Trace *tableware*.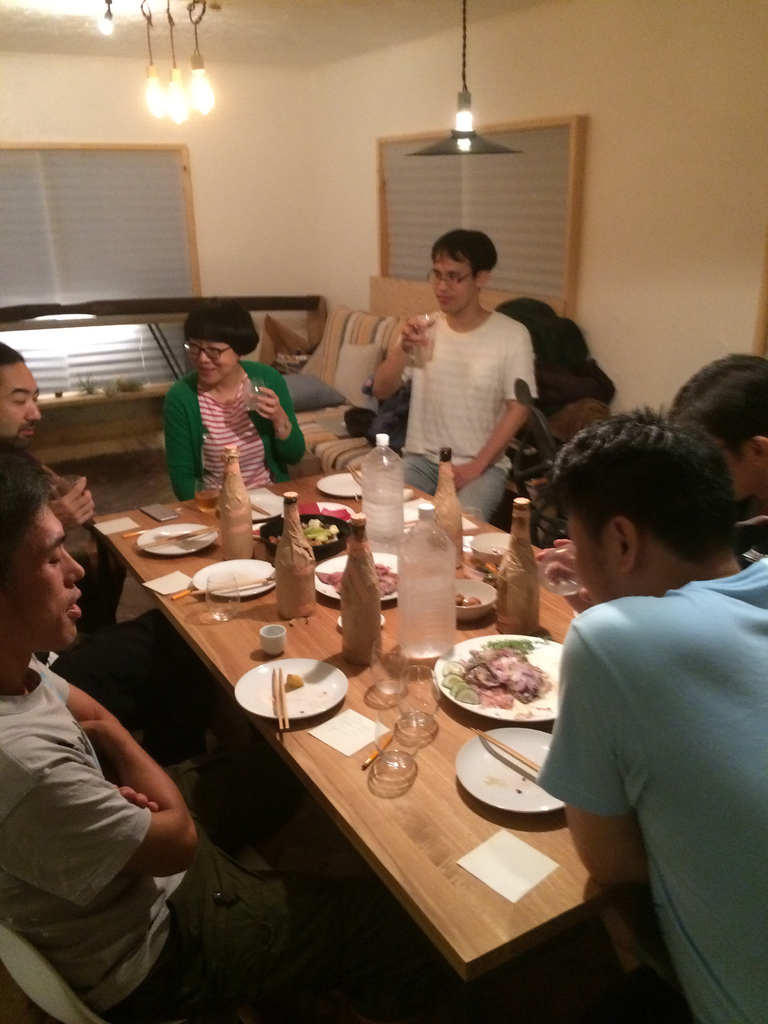
Traced to 230, 657, 349, 722.
